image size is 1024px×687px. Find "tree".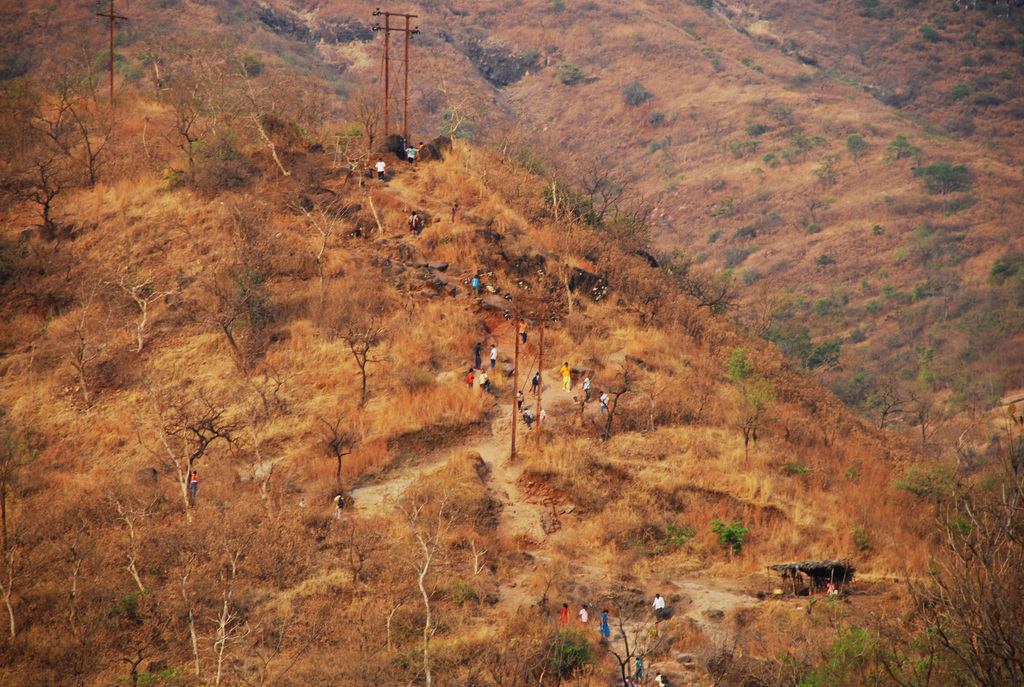
35,283,98,408.
